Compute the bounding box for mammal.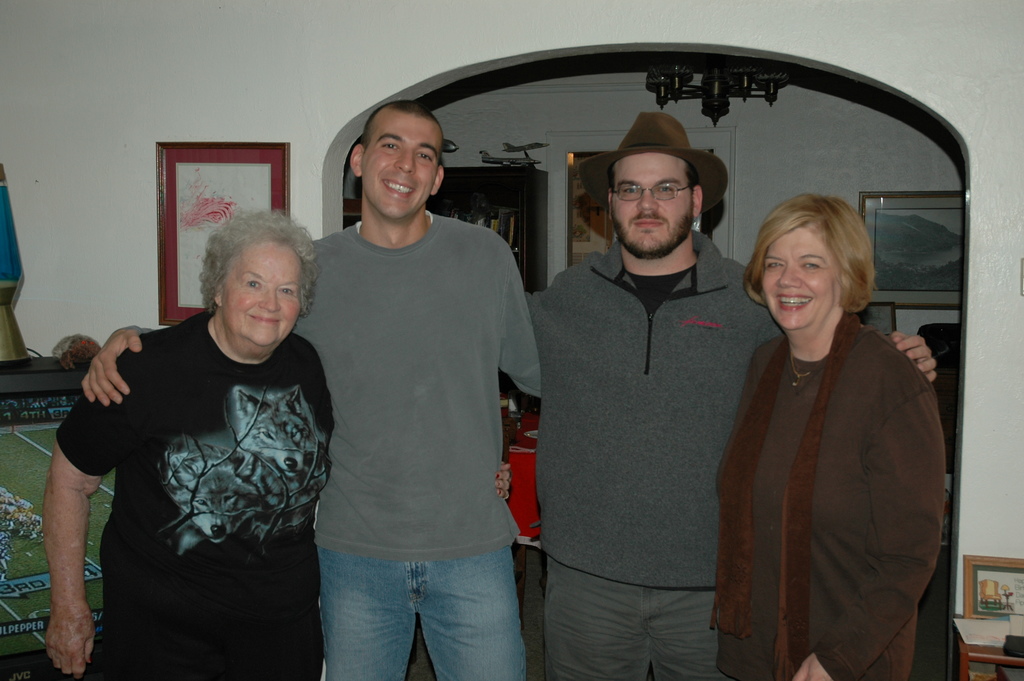
bbox=[42, 208, 513, 680].
